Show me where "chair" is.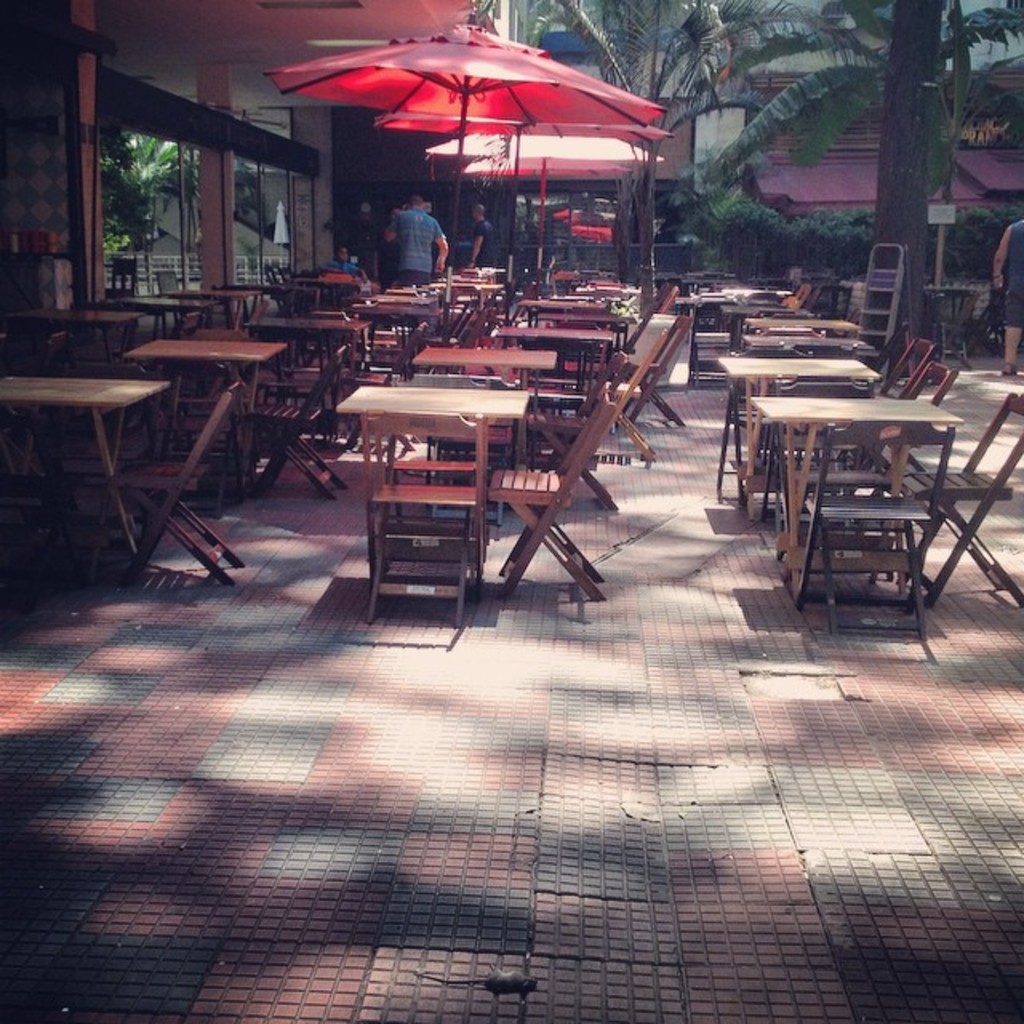
"chair" is at [x1=522, y1=344, x2=616, y2=512].
